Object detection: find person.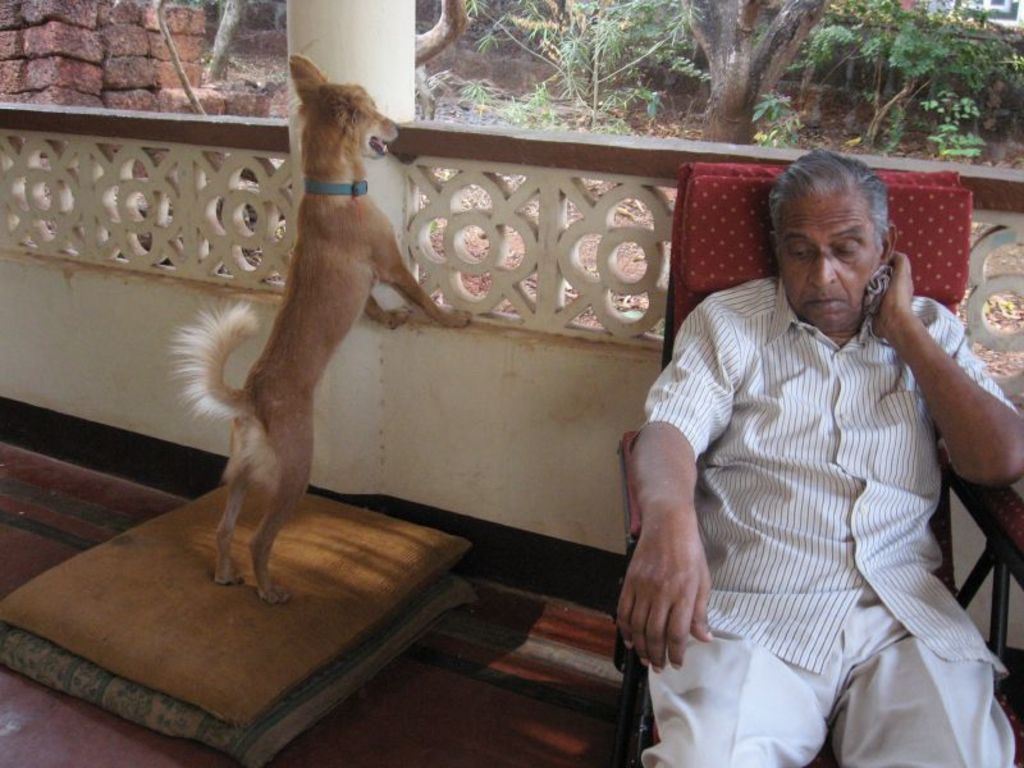
660/147/992/716.
